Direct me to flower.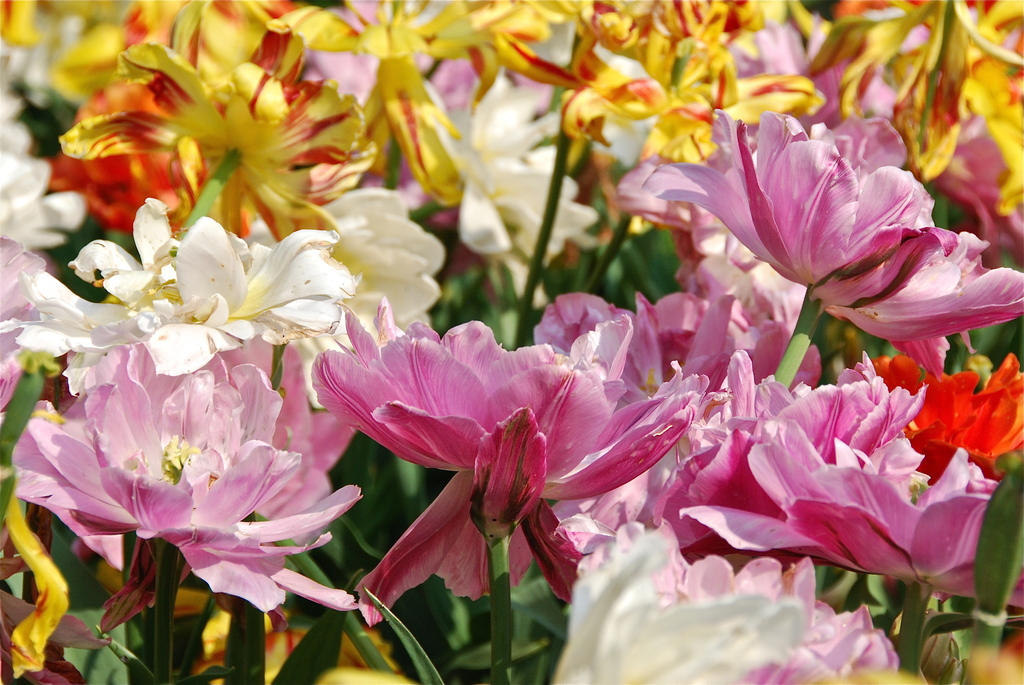
Direction: 64,47,360,246.
